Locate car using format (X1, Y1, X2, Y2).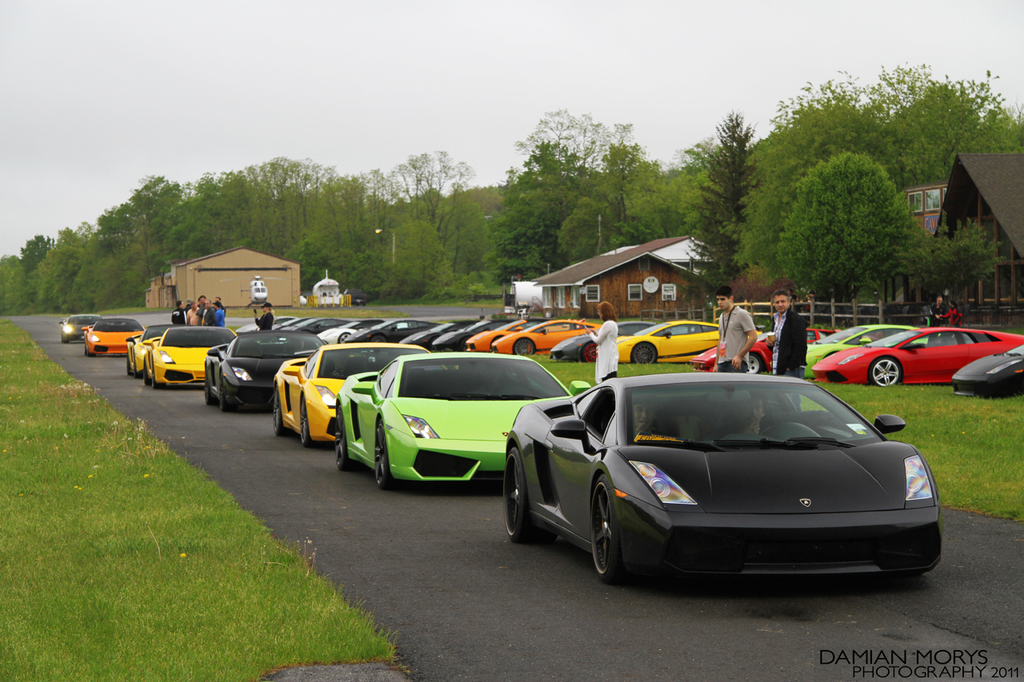
(614, 319, 760, 363).
